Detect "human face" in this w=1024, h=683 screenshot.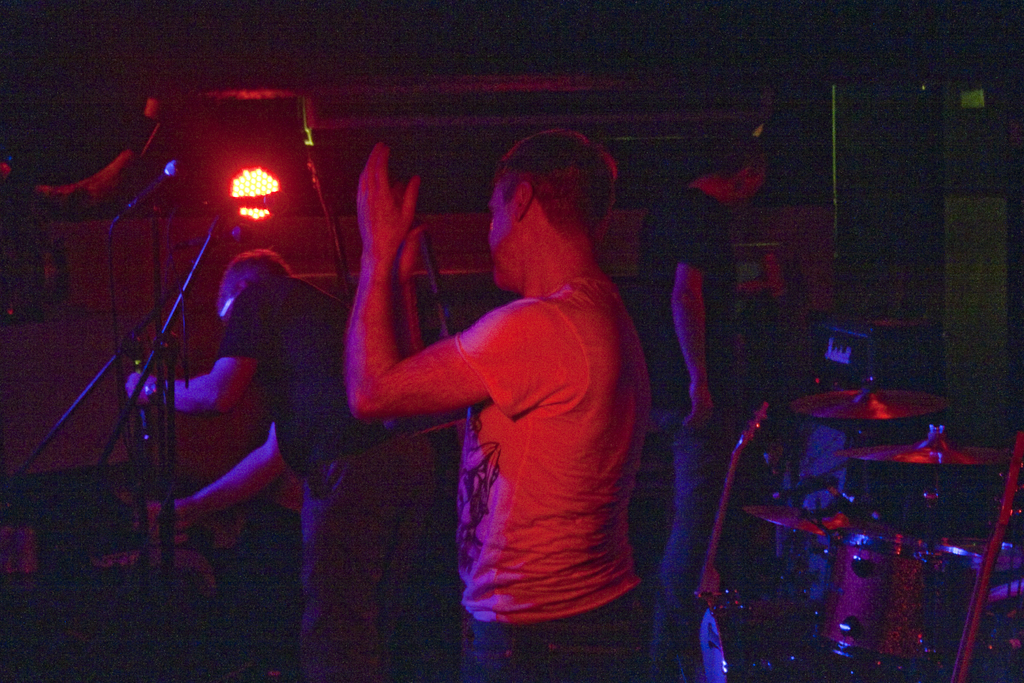
Detection: [x1=486, y1=180, x2=522, y2=288].
